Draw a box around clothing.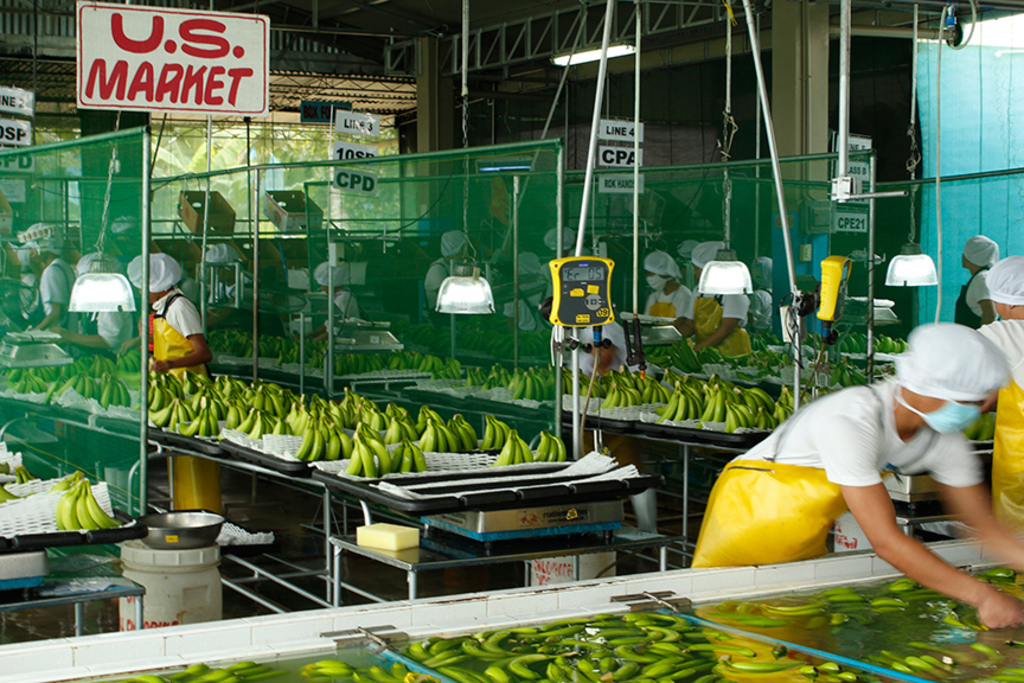
BBox(947, 261, 1006, 330).
